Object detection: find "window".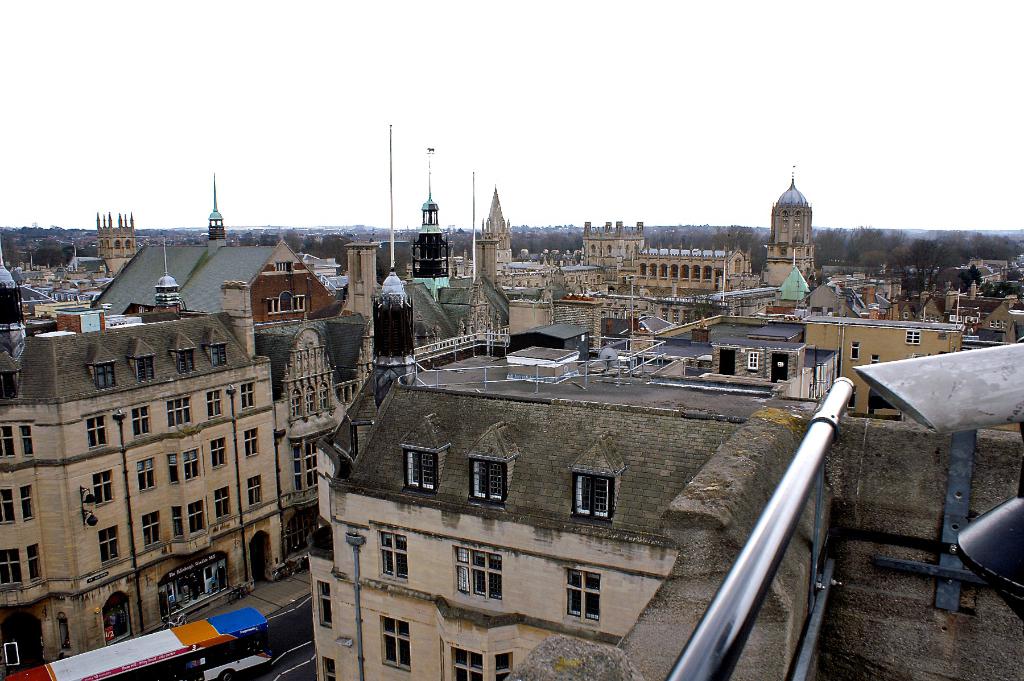
(241, 382, 255, 412).
